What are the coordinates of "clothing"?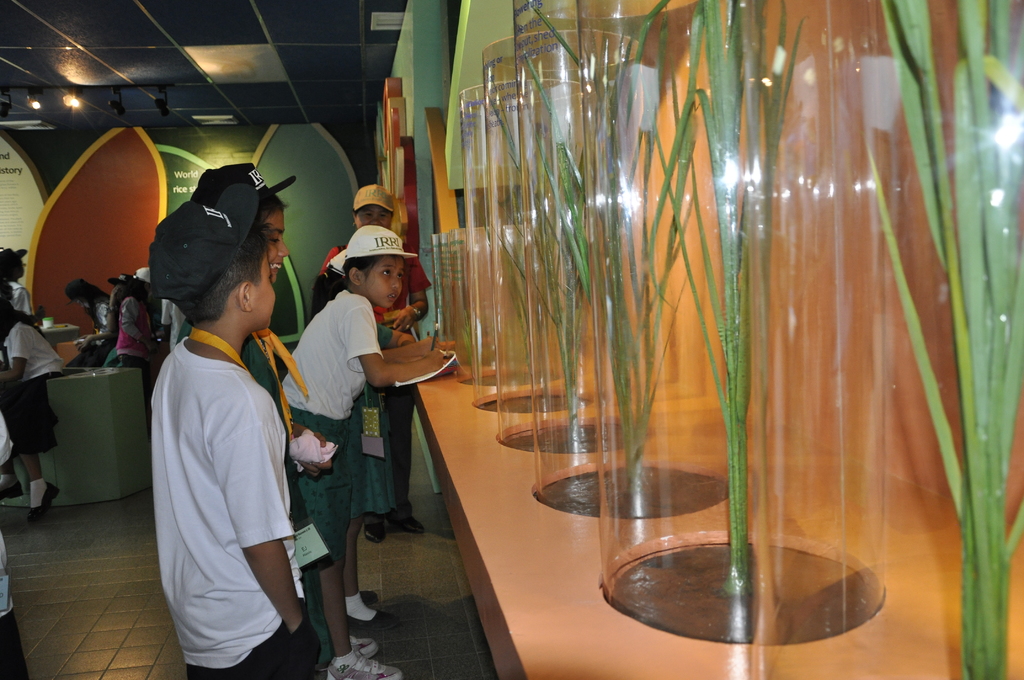
[left=0, top=323, right=63, bottom=453].
